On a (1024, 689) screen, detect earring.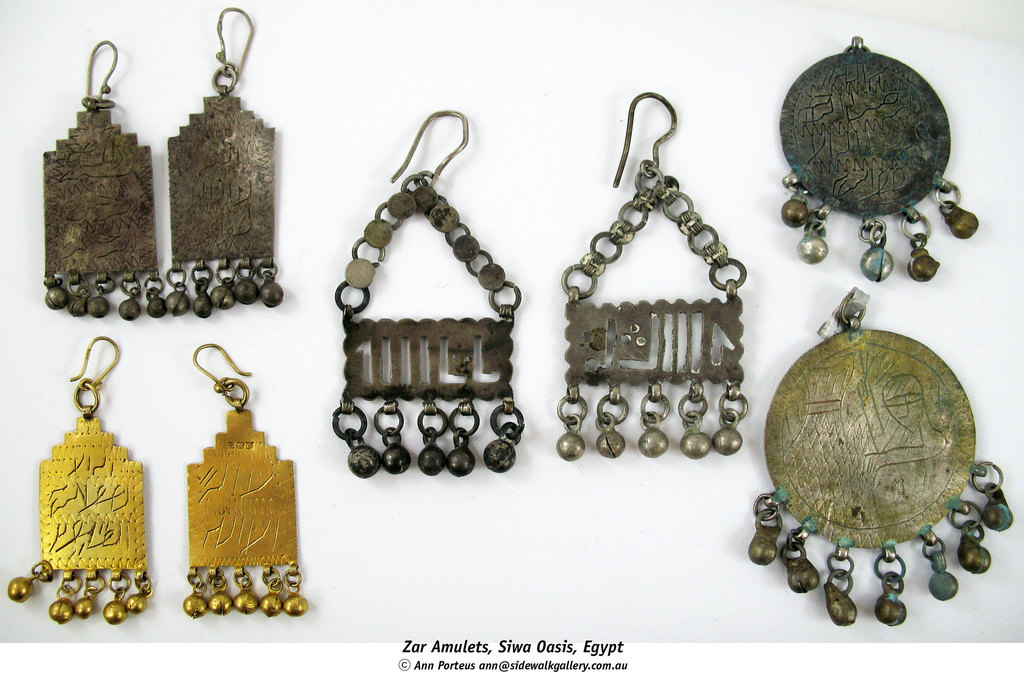
bbox(550, 90, 751, 464).
